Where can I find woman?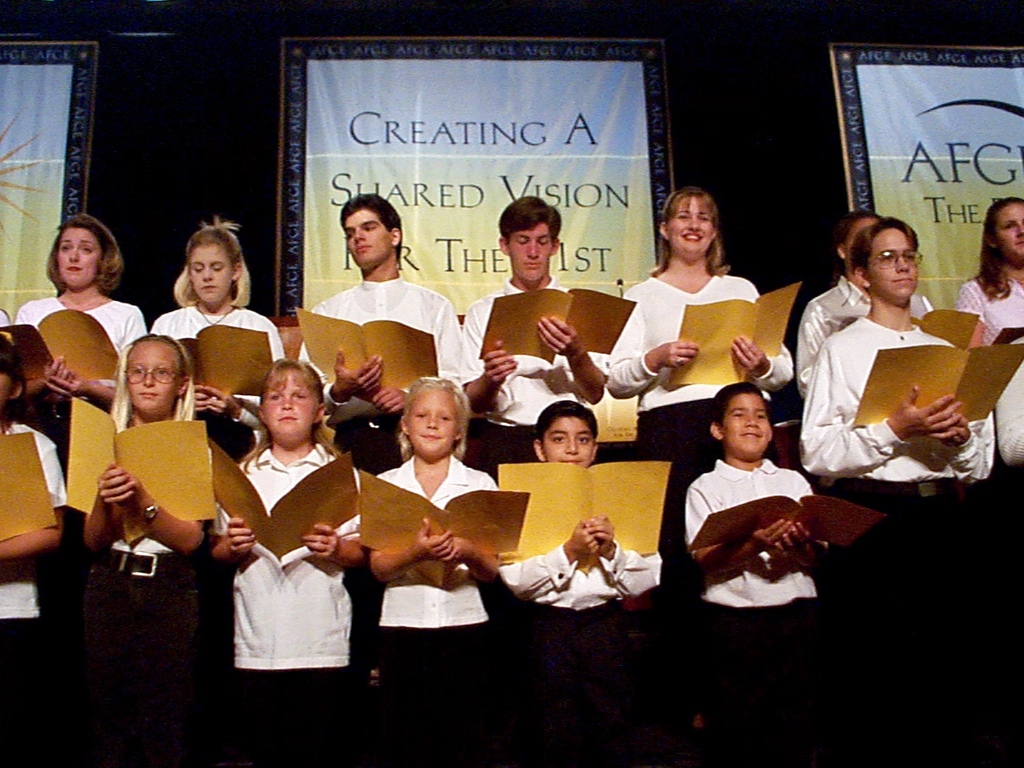
You can find it at [x1=12, y1=214, x2=148, y2=442].
